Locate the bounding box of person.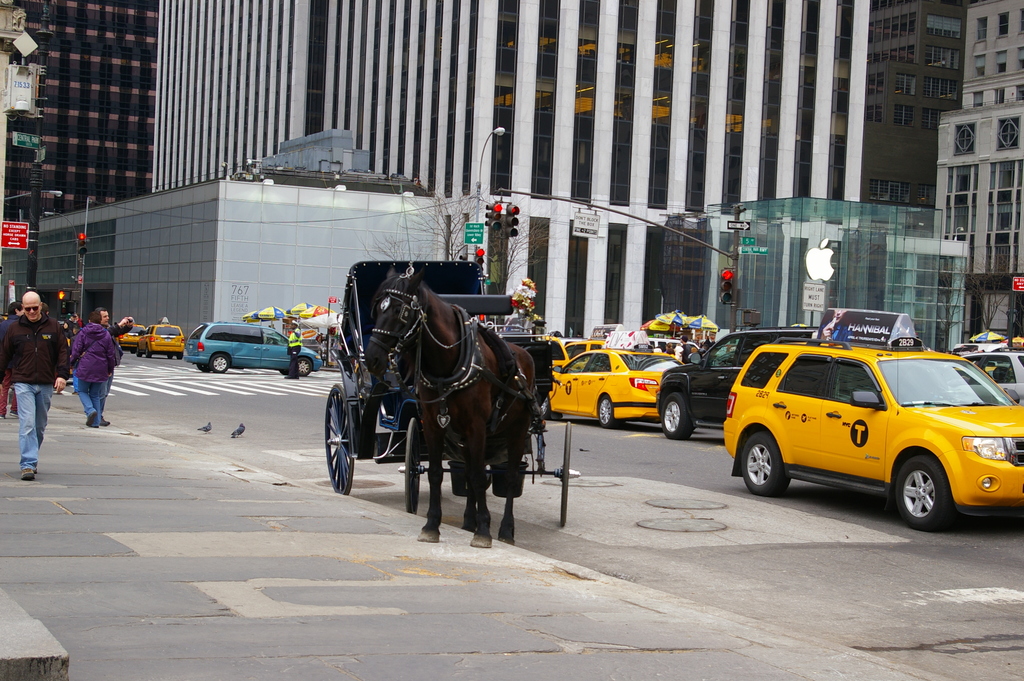
Bounding box: l=287, t=321, r=302, b=380.
